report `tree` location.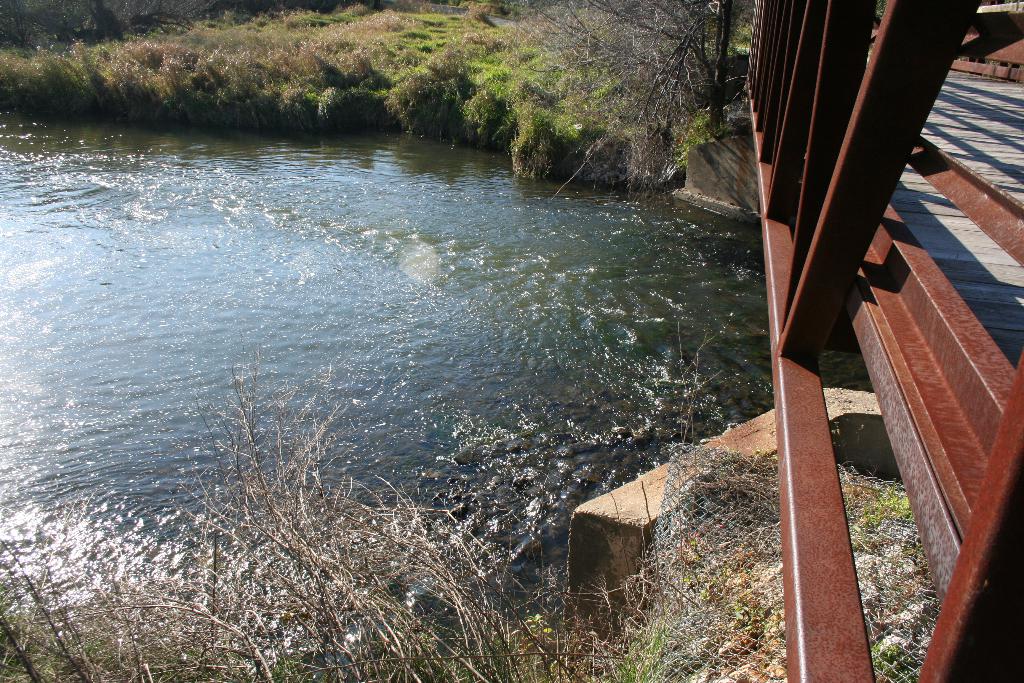
Report: bbox=[502, 0, 756, 128].
